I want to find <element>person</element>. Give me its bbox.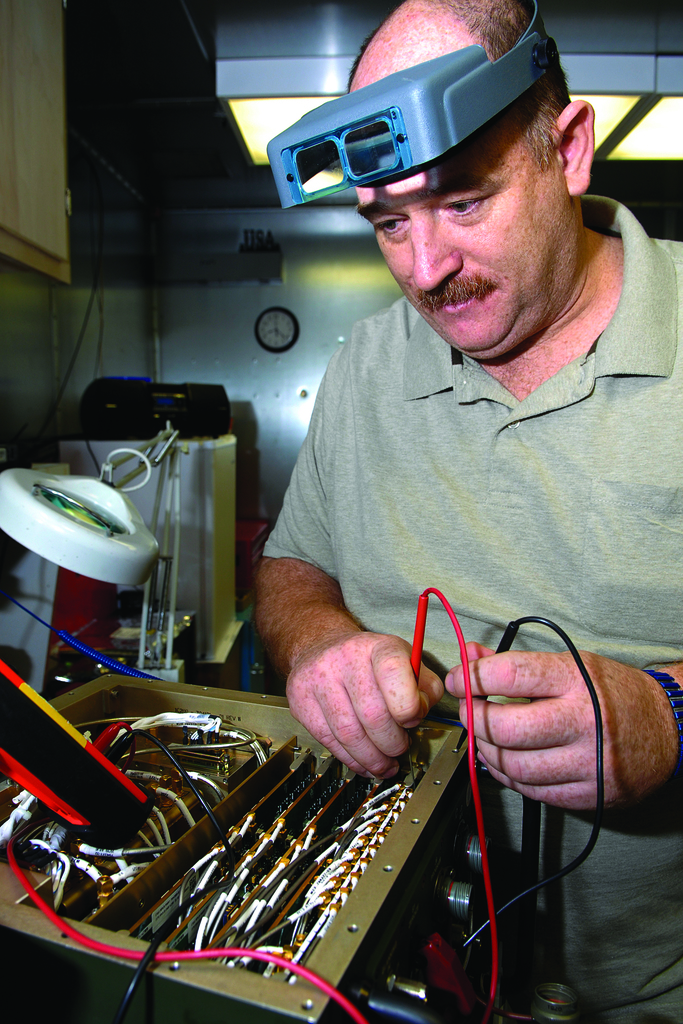
box=[234, 0, 674, 879].
